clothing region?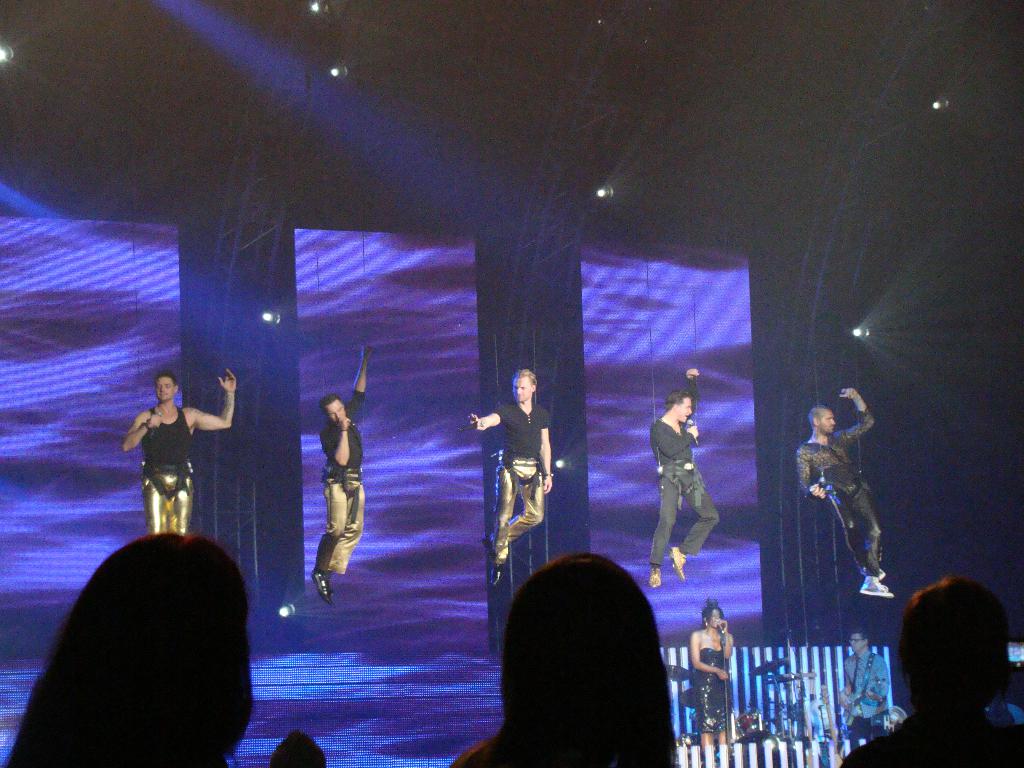
bbox=[791, 412, 876, 582]
